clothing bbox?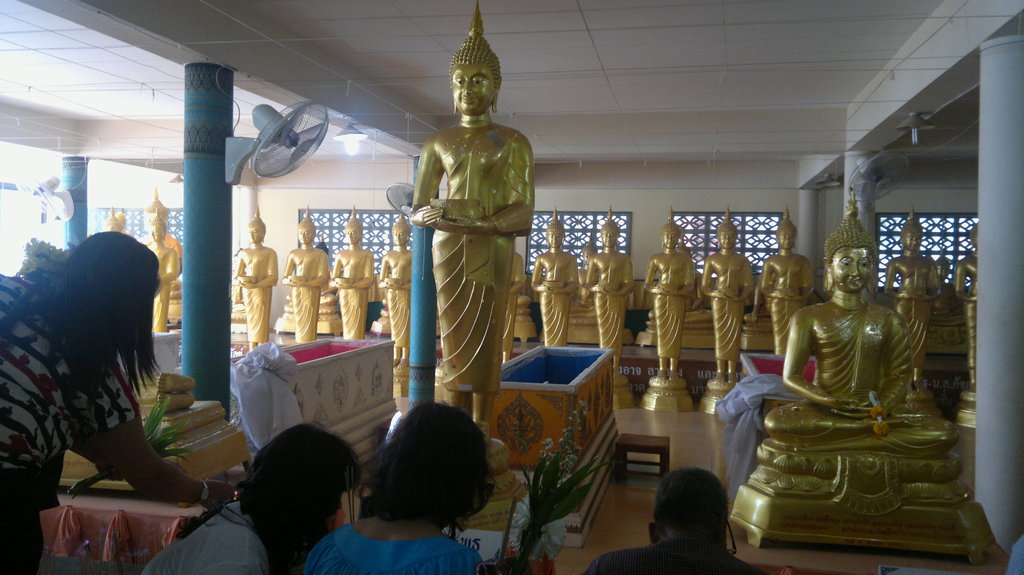
(x1=541, y1=247, x2=568, y2=335)
